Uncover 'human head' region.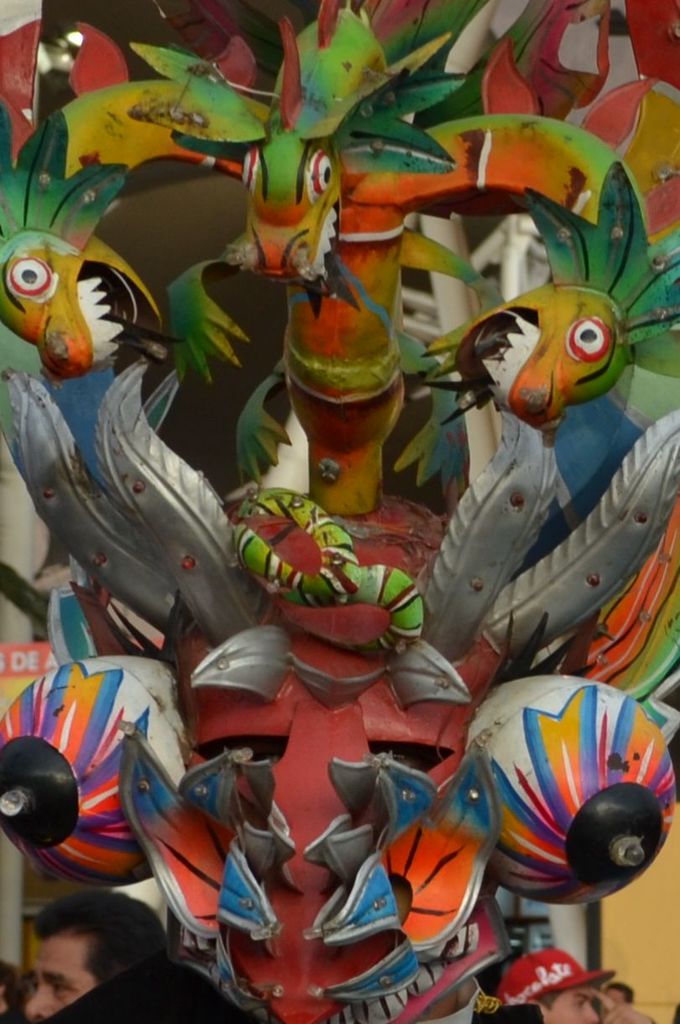
Uncovered: [20,899,158,1020].
